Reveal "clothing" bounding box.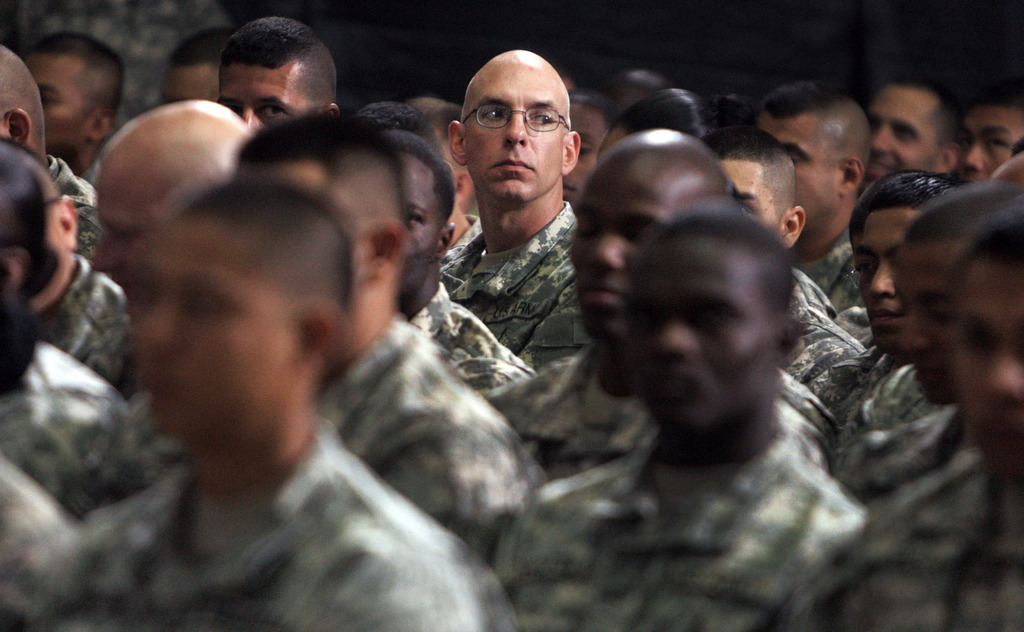
Revealed: region(792, 228, 872, 319).
